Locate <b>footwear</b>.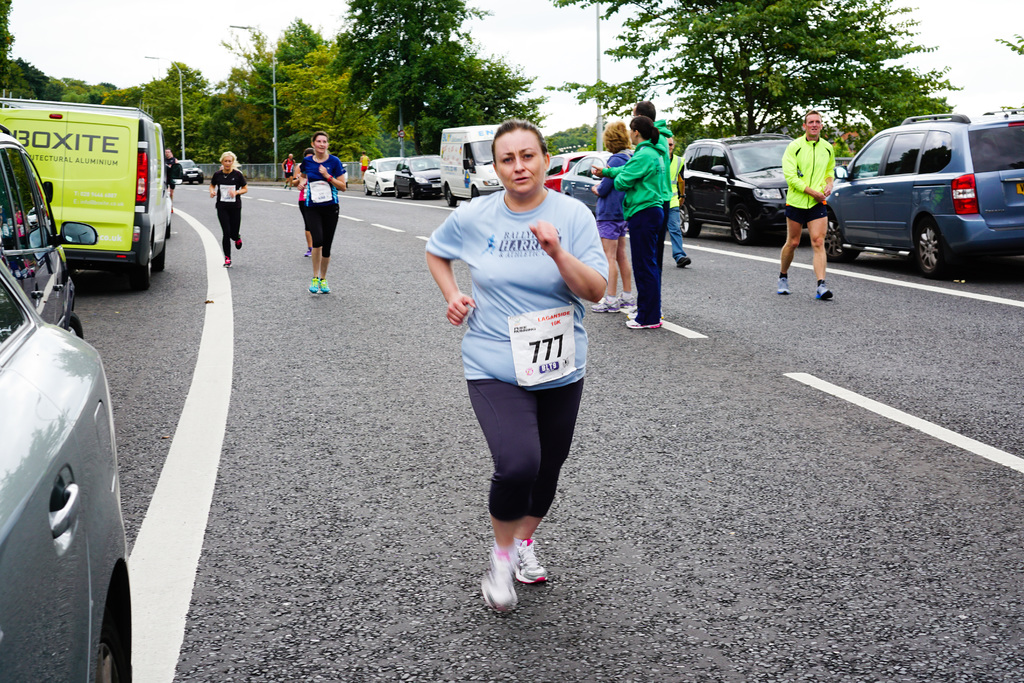
Bounding box: {"x1": 627, "y1": 320, "x2": 662, "y2": 331}.
